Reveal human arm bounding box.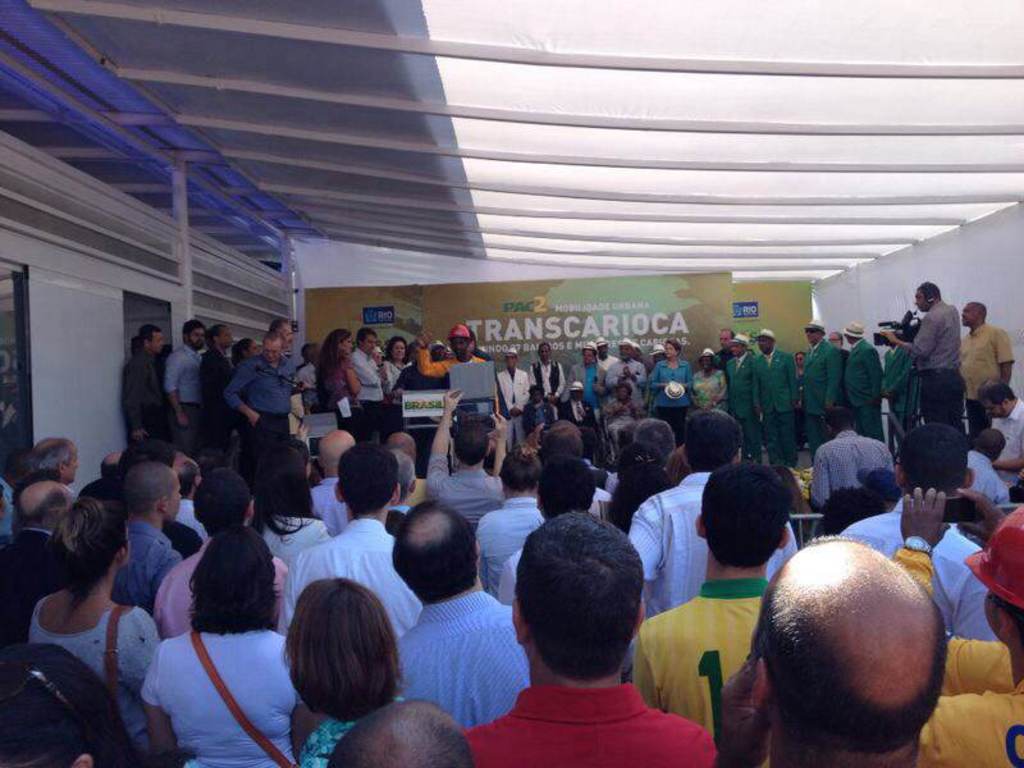
Revealed: detection(591, 369, 608, 397).
